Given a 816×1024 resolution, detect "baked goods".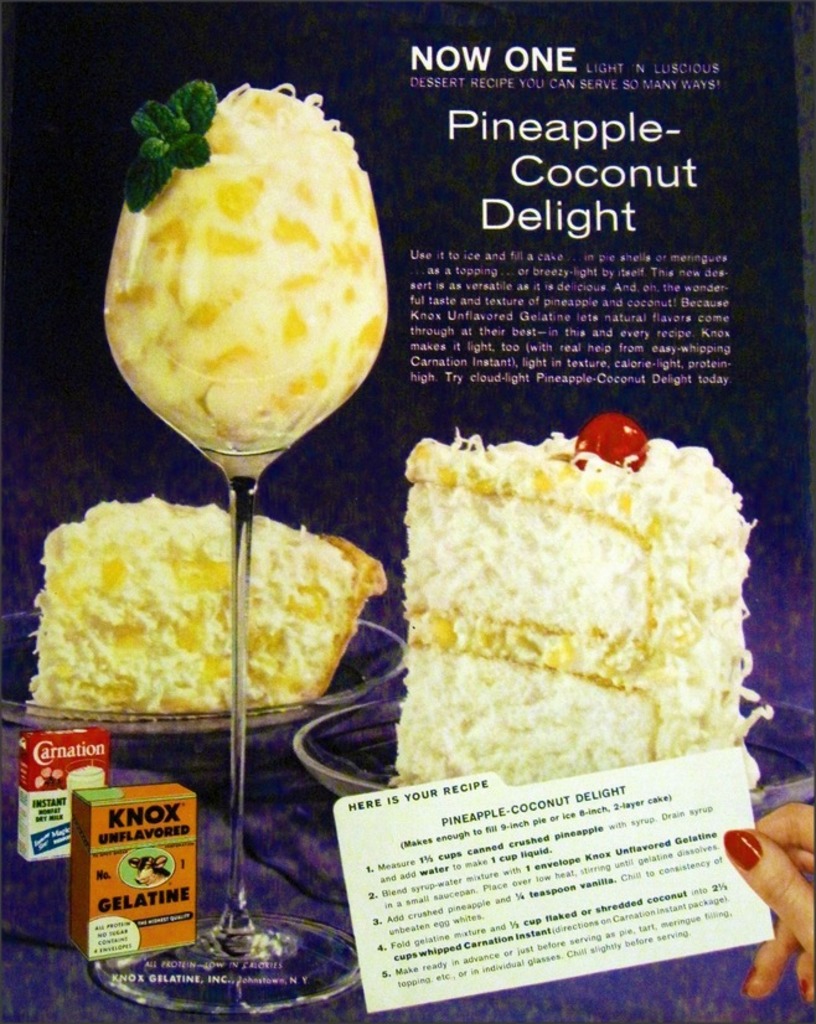
25/482/389/733.
